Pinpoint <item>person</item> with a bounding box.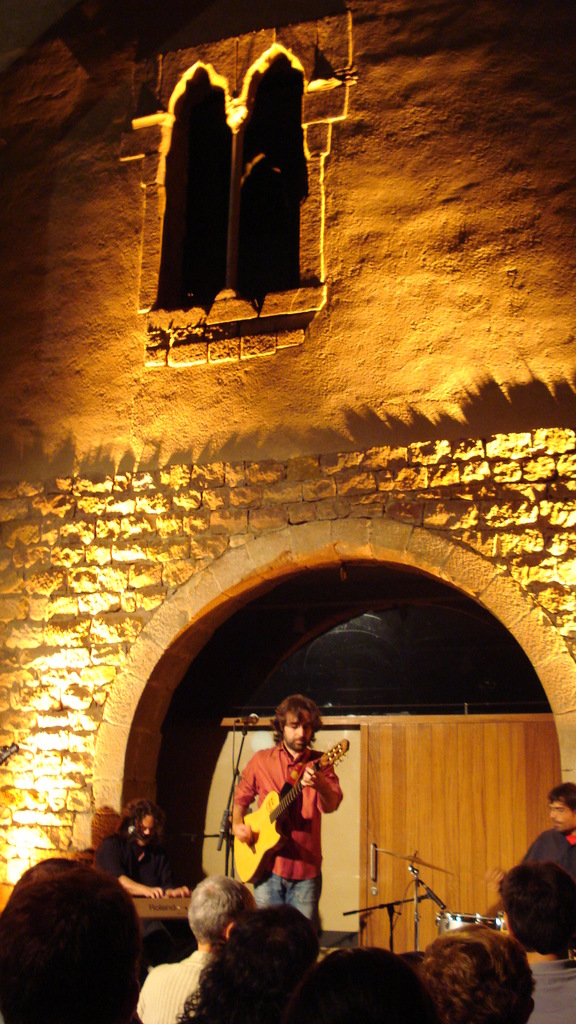
bbox(0, 861, 143, 1023).
